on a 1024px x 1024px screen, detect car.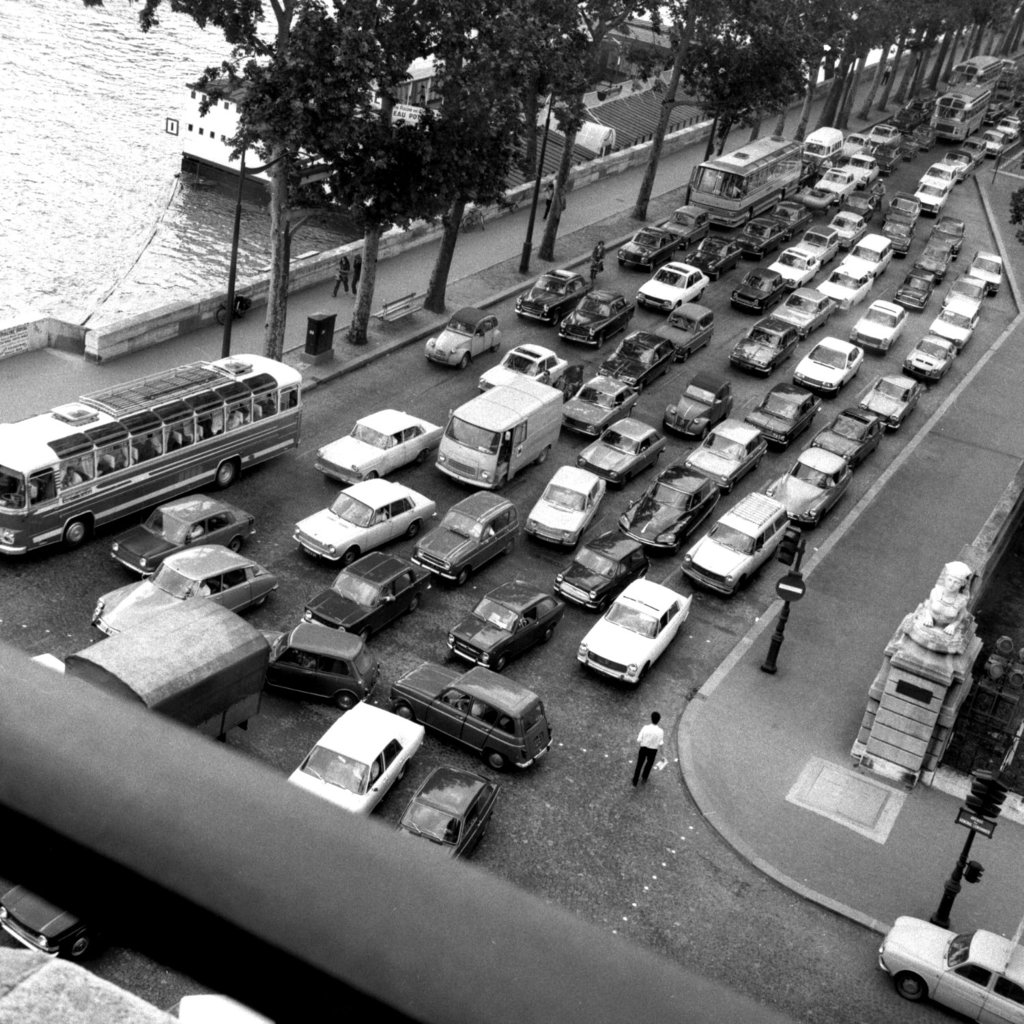
BBox(618, 333, 668, 377).
